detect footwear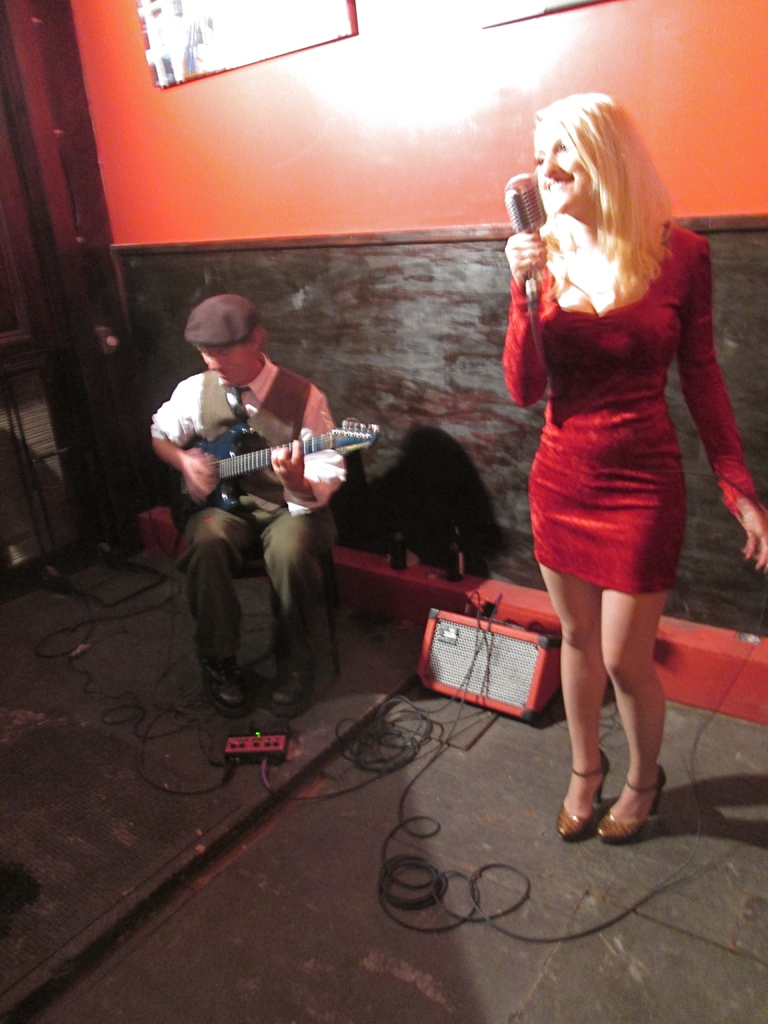
box(552, 751, 604, 836)
